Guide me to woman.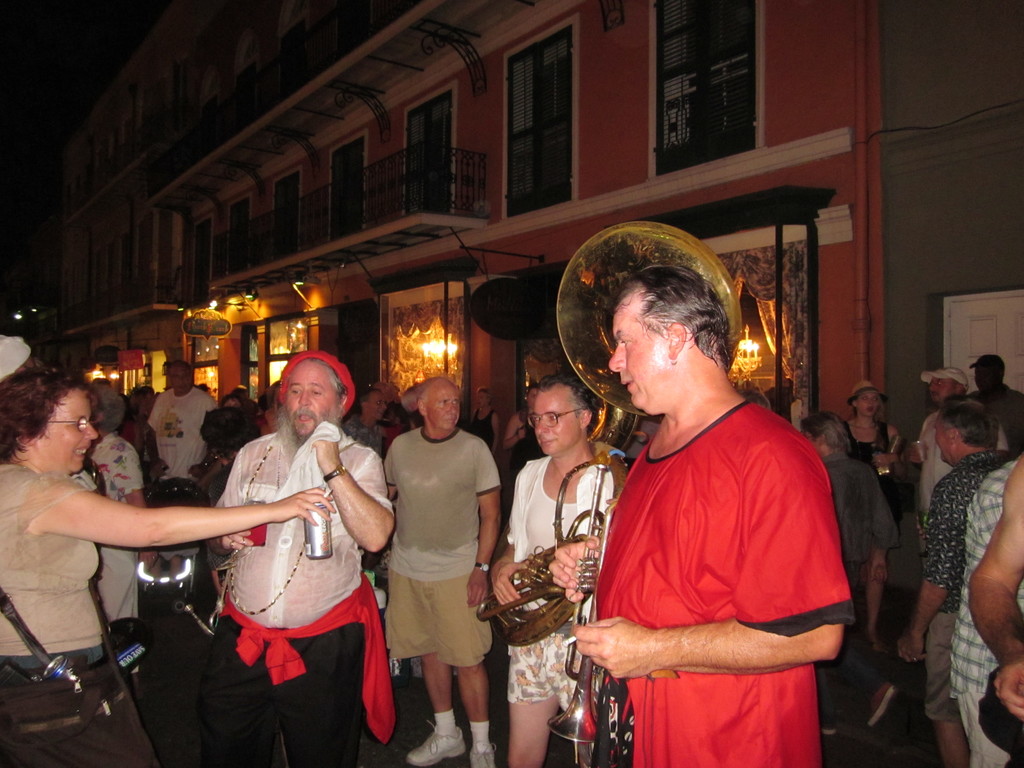
Guidance: region(506, 380, 551, 504).
